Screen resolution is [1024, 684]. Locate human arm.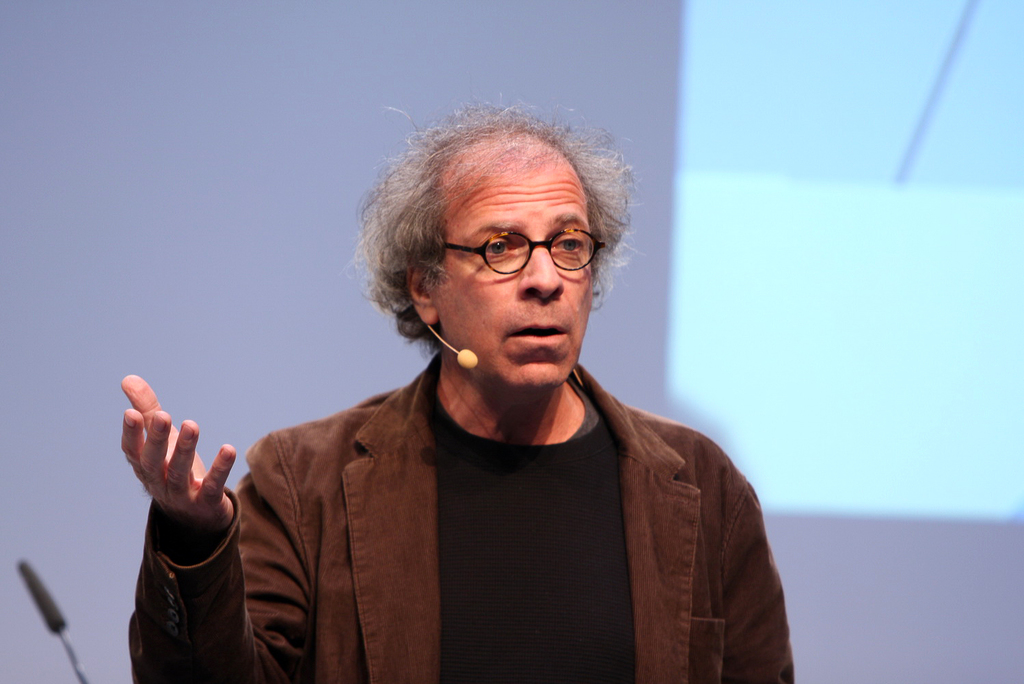
region(677, 440, 804, 683).
